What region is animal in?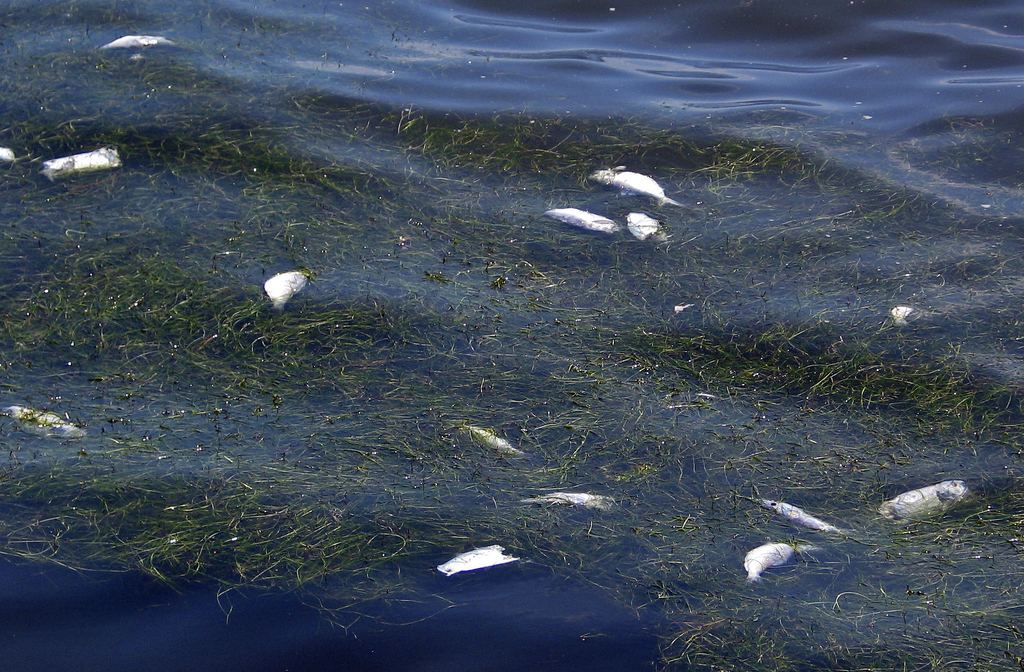
(x1=876, y1=477, x2=976, y2=520).
